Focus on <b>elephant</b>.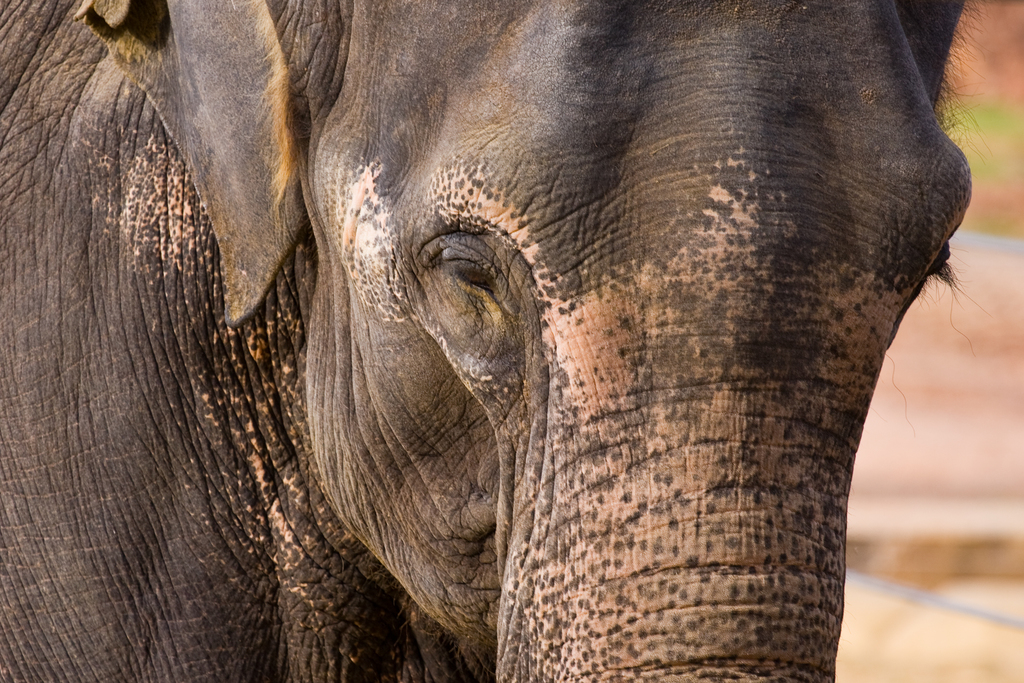
Focused at (99, 0, 1002, 682).
